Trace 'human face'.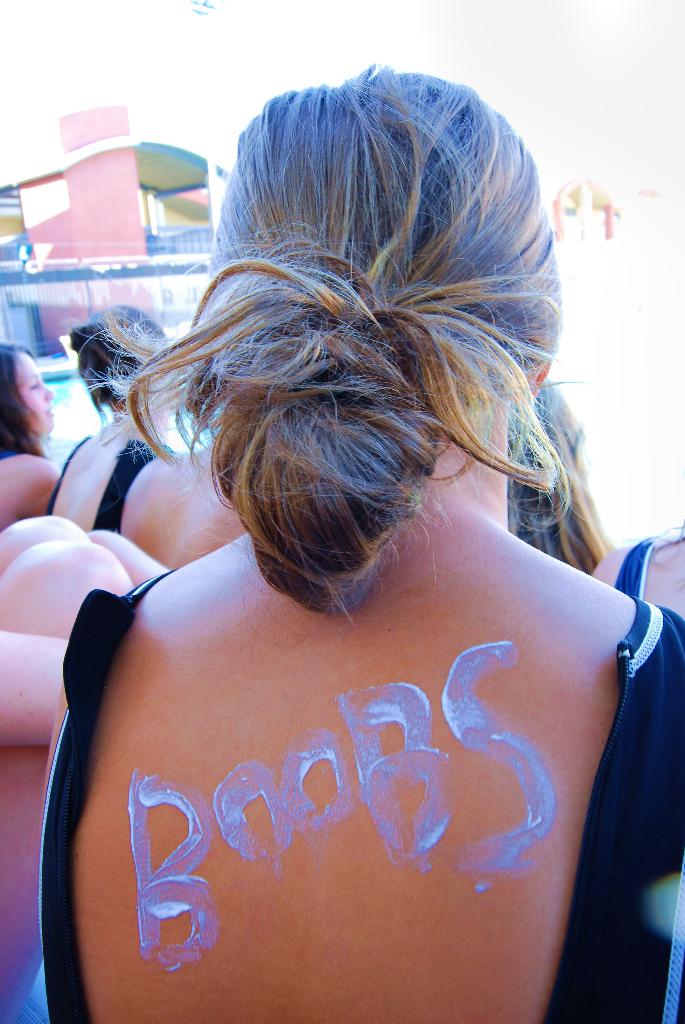
Traced to [left=17, top=349, right=59, bottom=438].
